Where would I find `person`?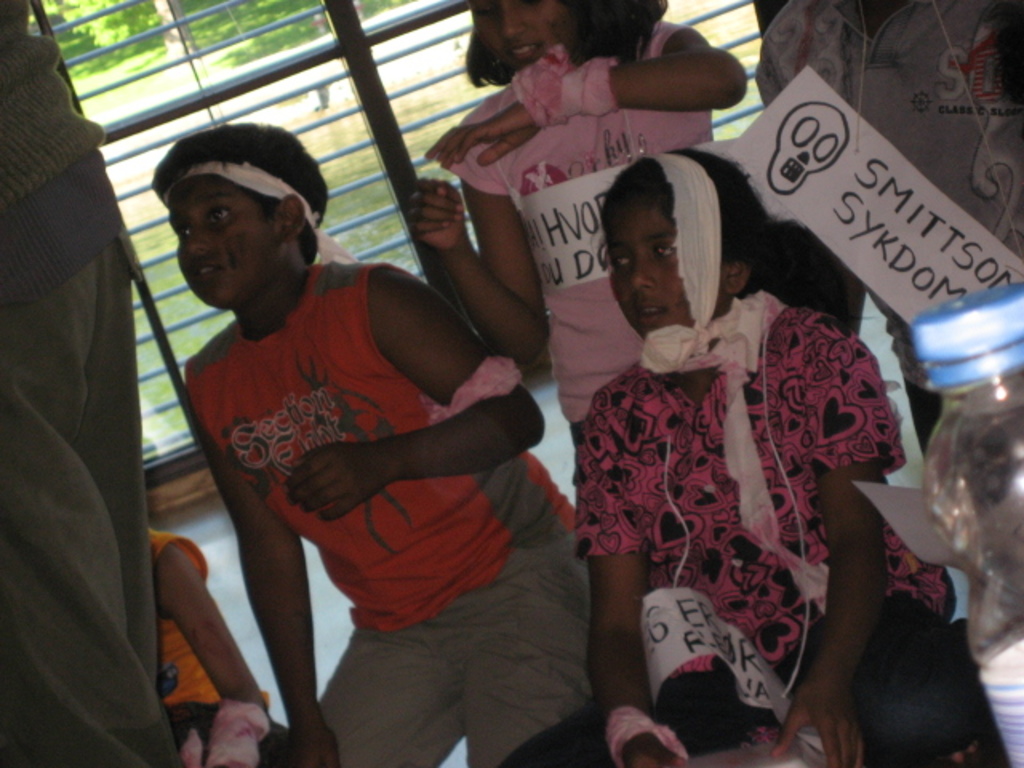
At (left=152, top=533, right=286, bottom=766).
